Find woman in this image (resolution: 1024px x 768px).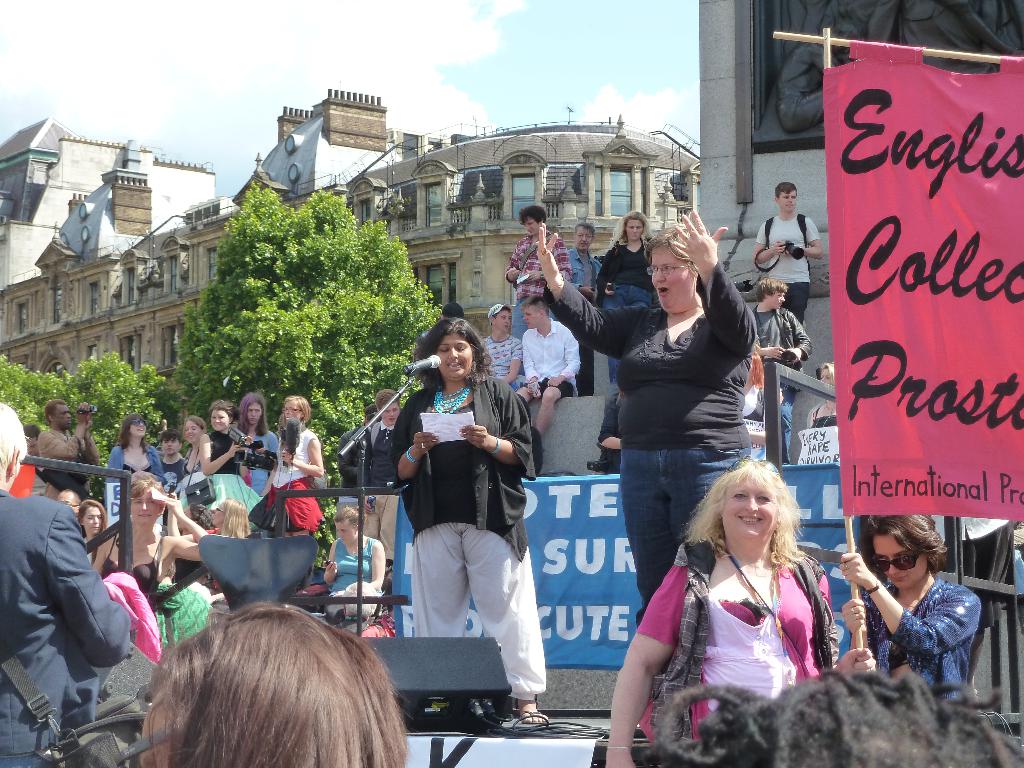
(808,361,838,428).
